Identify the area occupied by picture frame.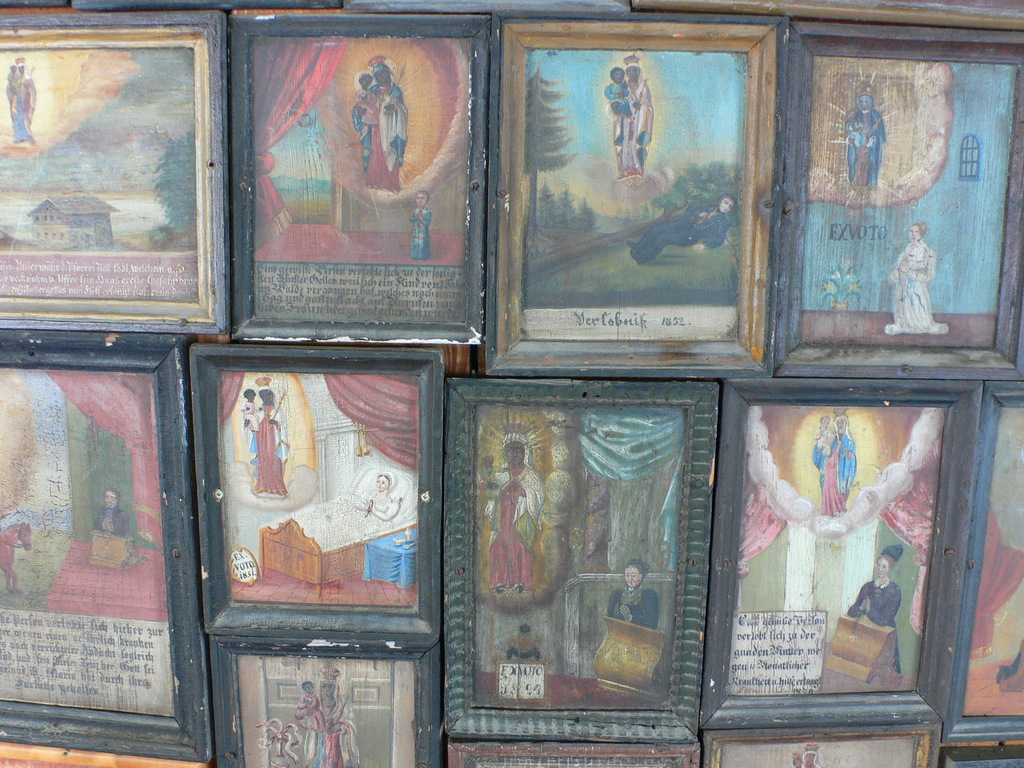
Area: bbox(451, 382, 723, 738).
